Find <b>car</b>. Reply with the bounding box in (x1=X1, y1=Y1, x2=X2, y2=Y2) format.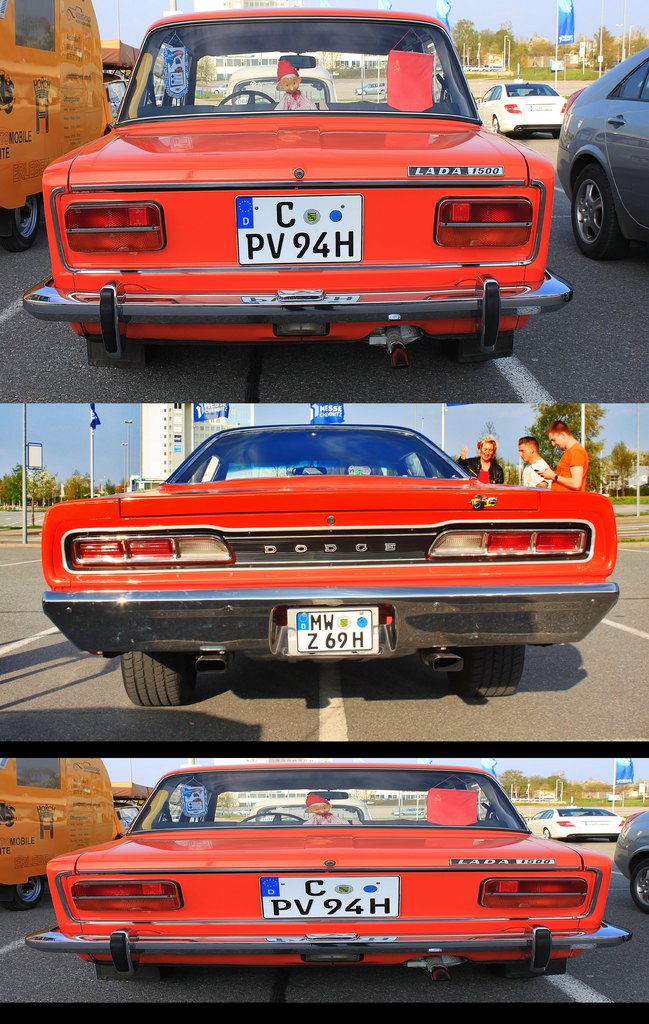
(x1=609, y1=811, x2=648, y2=911).
